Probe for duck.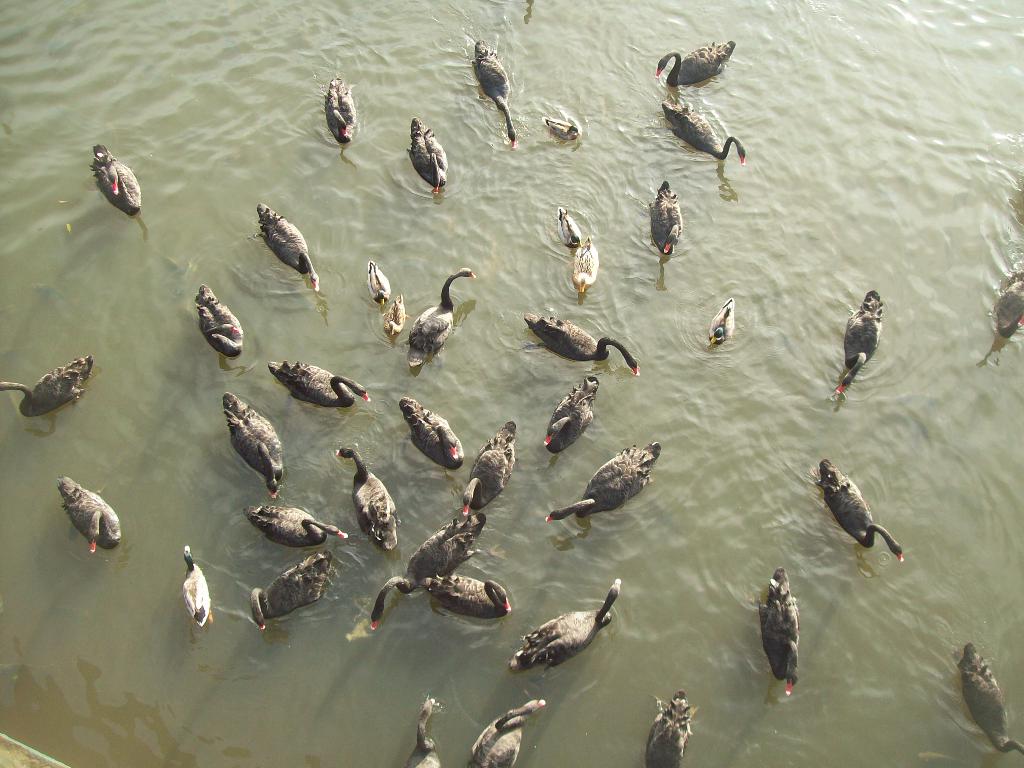
Probe result: bbox=(255, 201, 321, 294).
